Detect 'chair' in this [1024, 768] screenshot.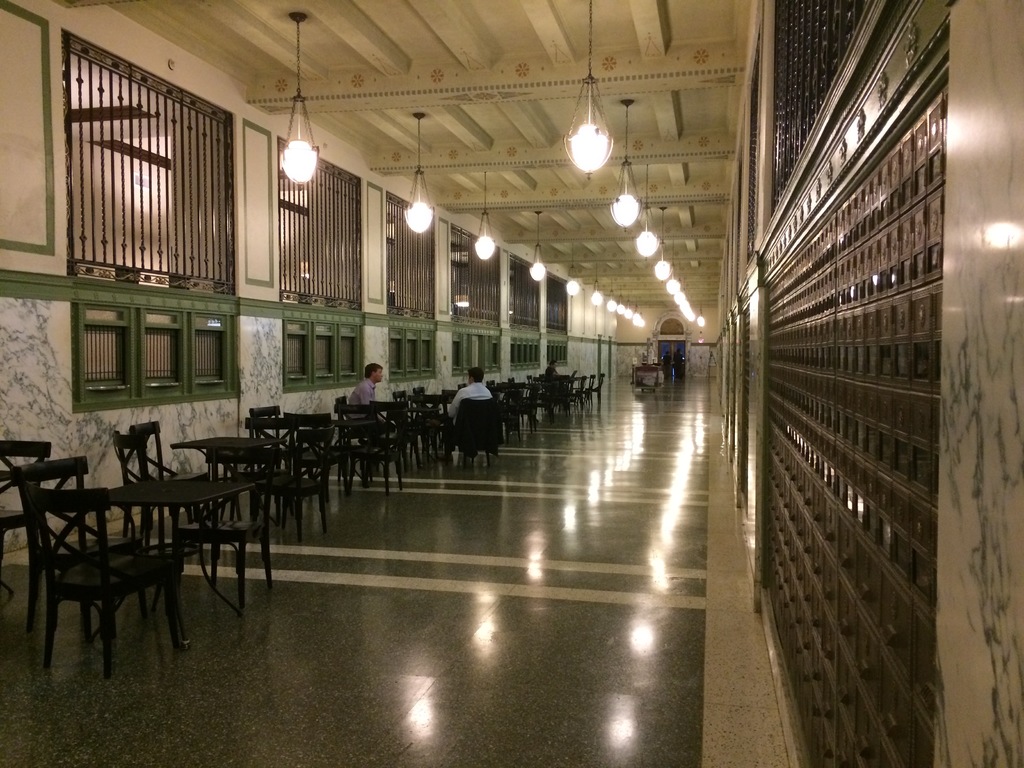
Detection: 117,434,205,558.
